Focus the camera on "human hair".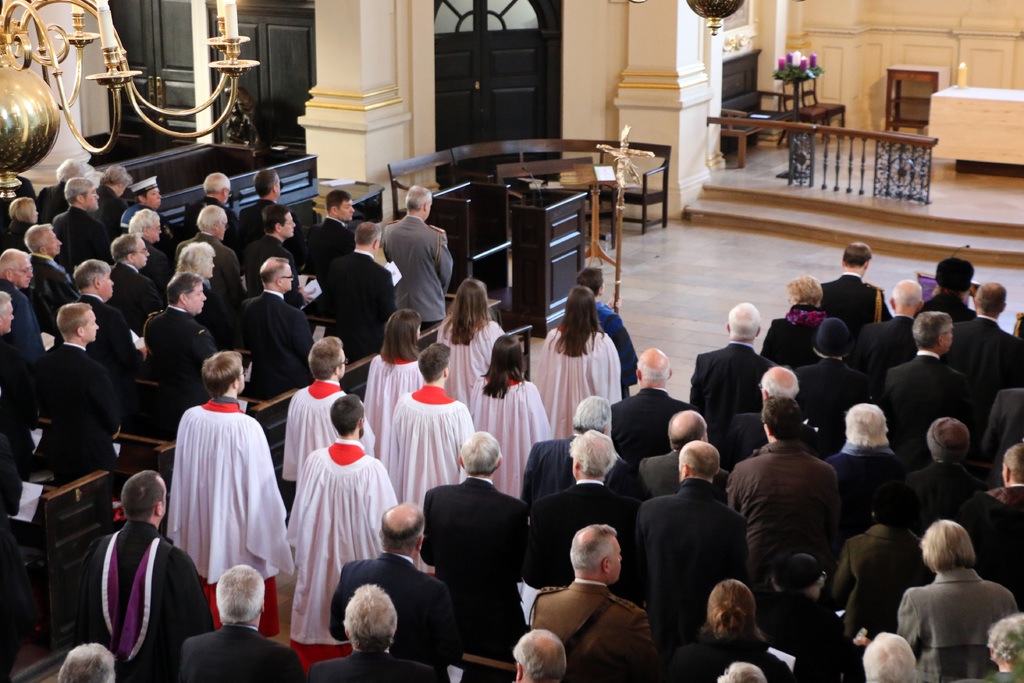
Focus region: (x1=381, y1=500, x2=426, y2=554).
